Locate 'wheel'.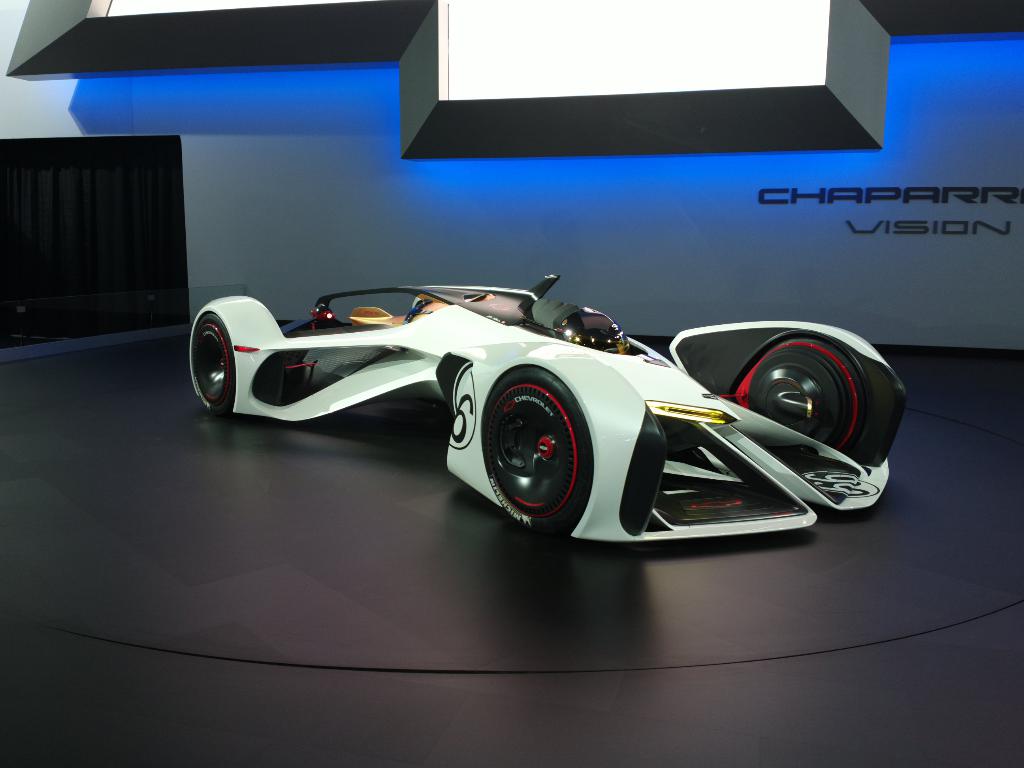
Bounding box: (left=194, top=296, right=769, bottom=536).
